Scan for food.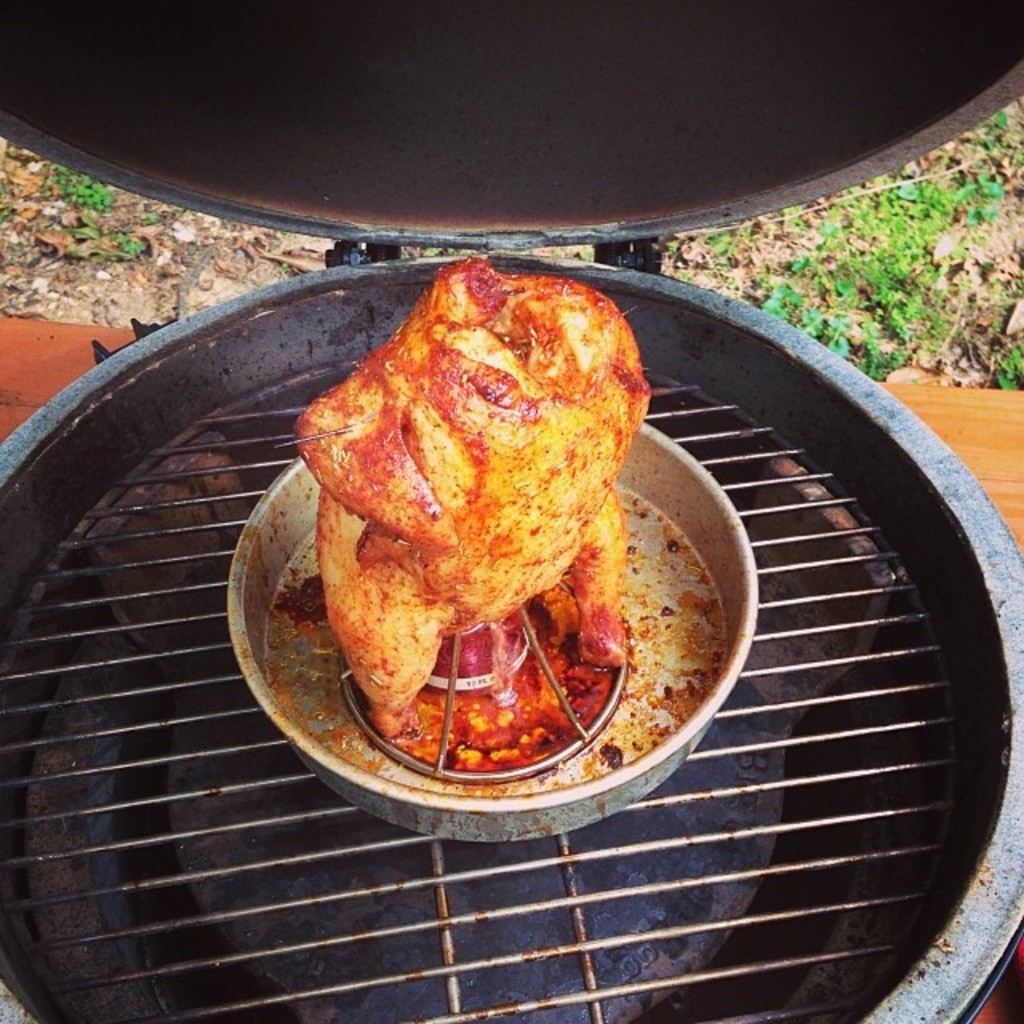
Scan result: [325,288,702,752].
